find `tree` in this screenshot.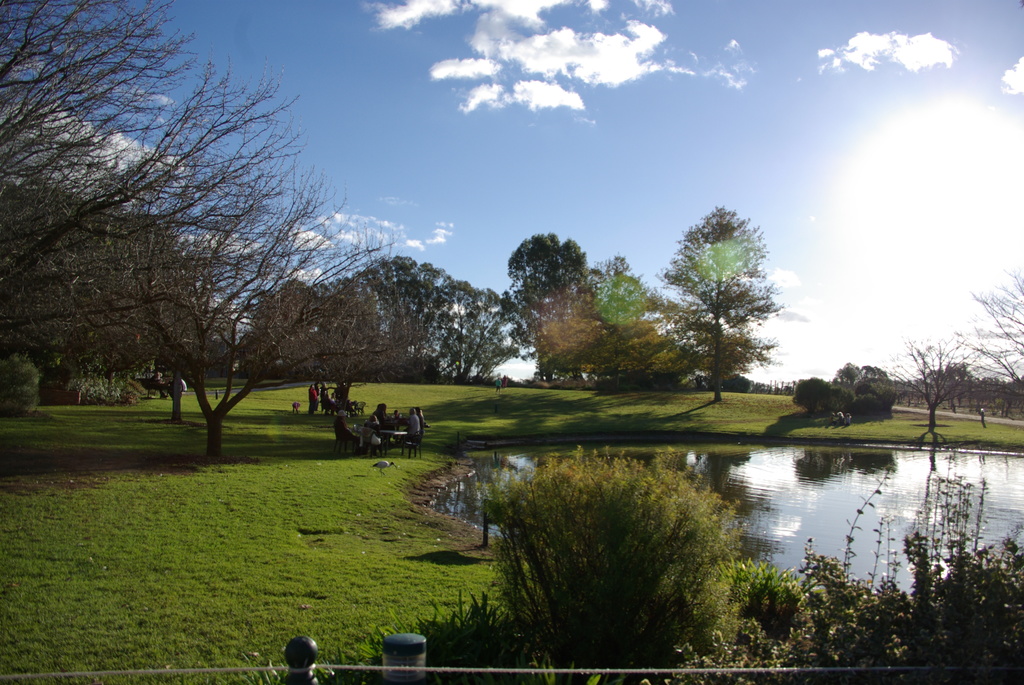
The bounding box for `tree` is (0, 0, 342, 462).
